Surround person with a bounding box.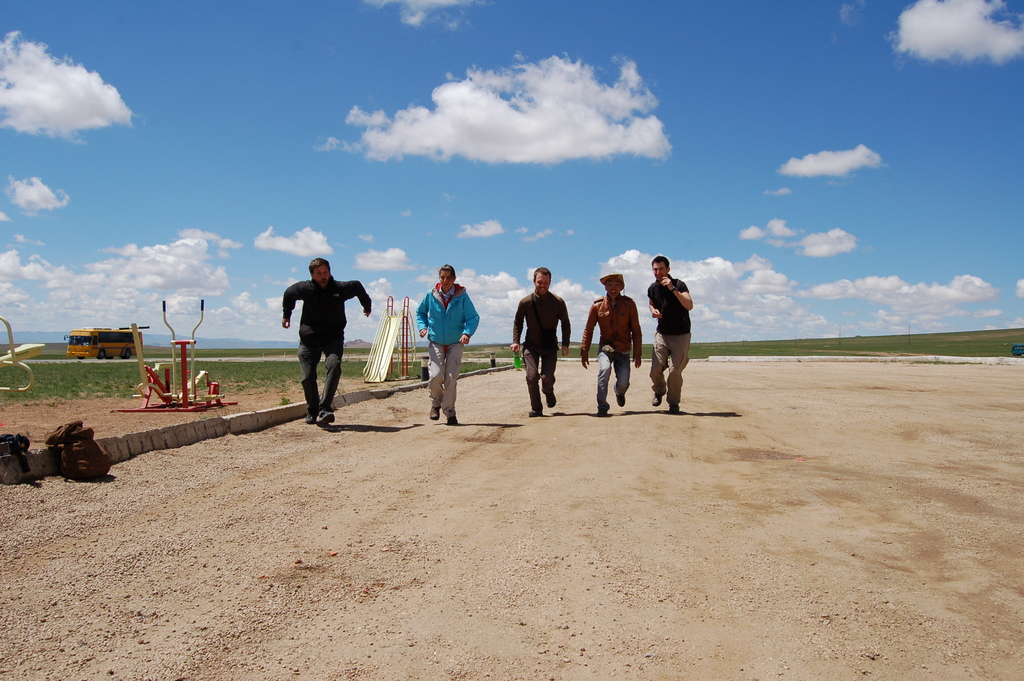
580,273,647,420.
